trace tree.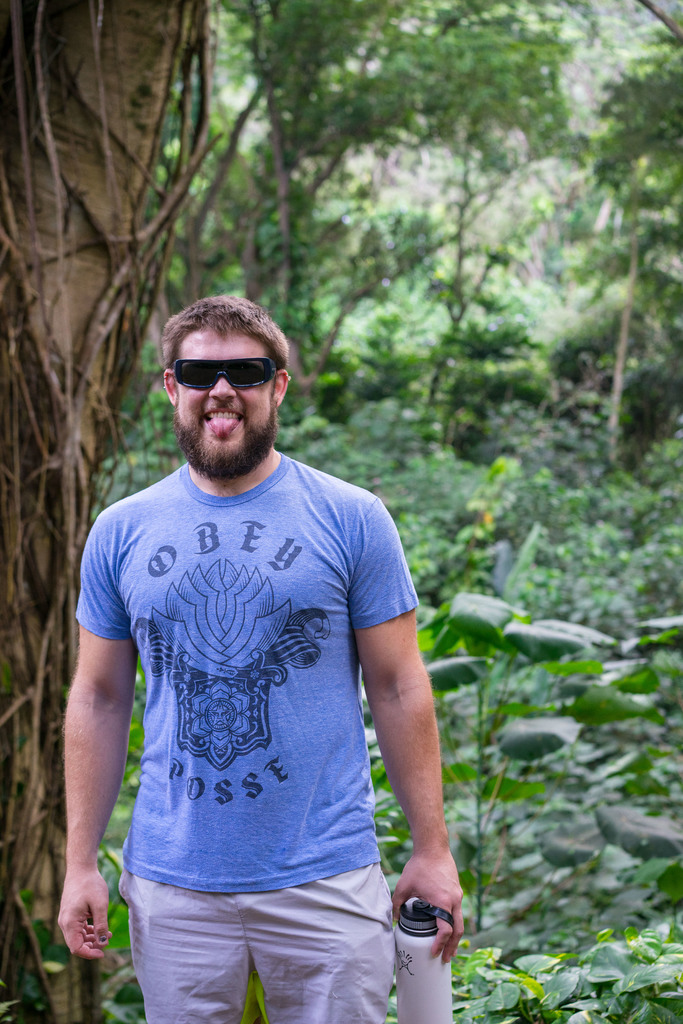
Traced to (x1=0, y1=0, x2=209, y2=1023).
